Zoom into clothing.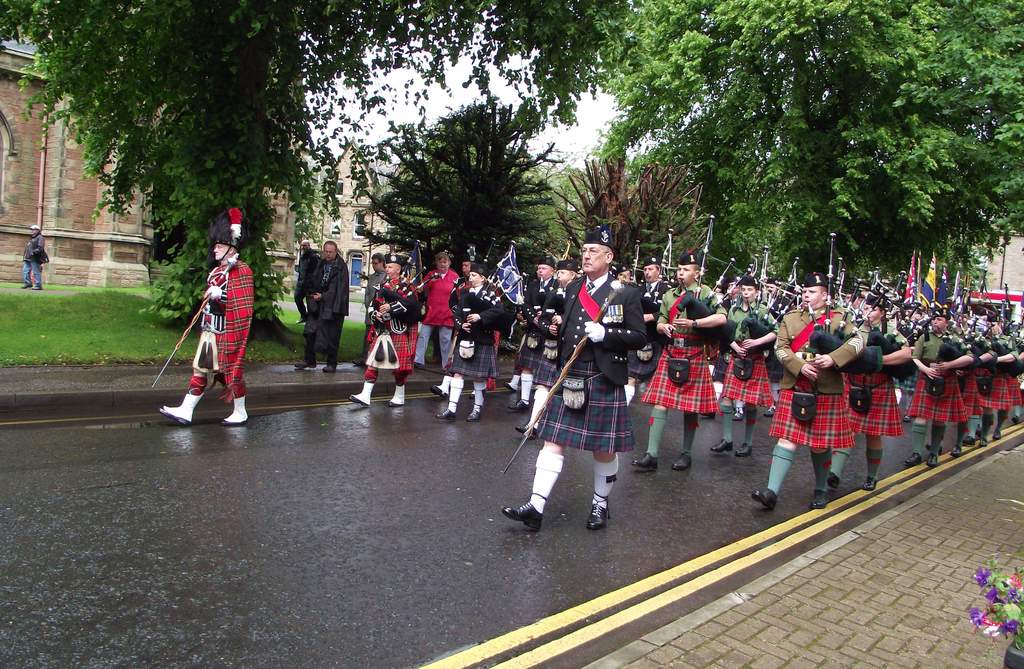
Zoom target: crop(284, 248, 311, 307).
